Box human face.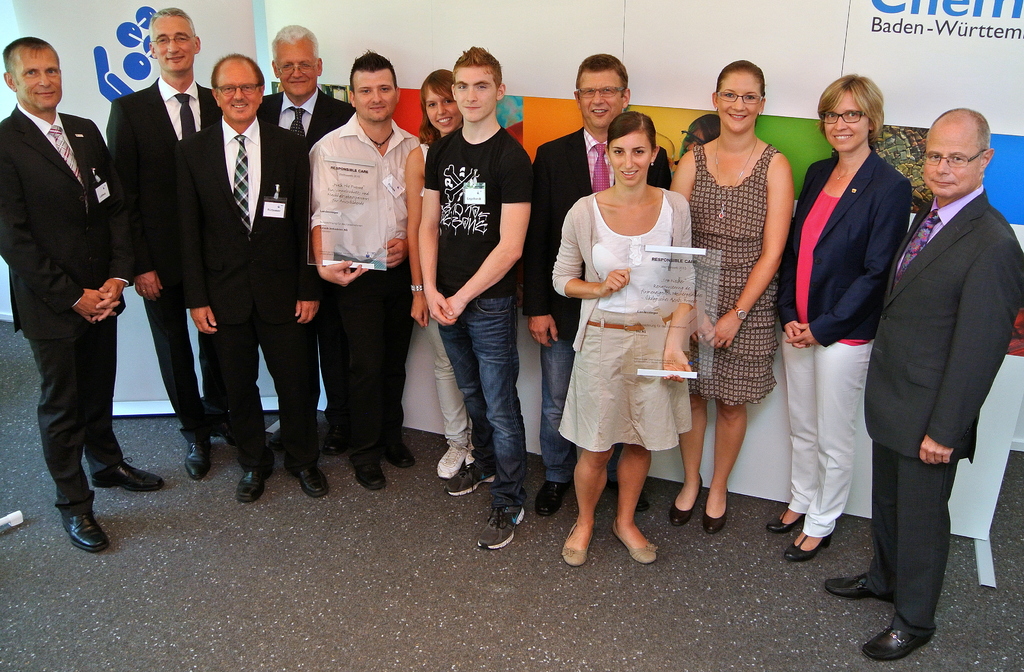
left=609, top=125, right=653, bottom=184.
